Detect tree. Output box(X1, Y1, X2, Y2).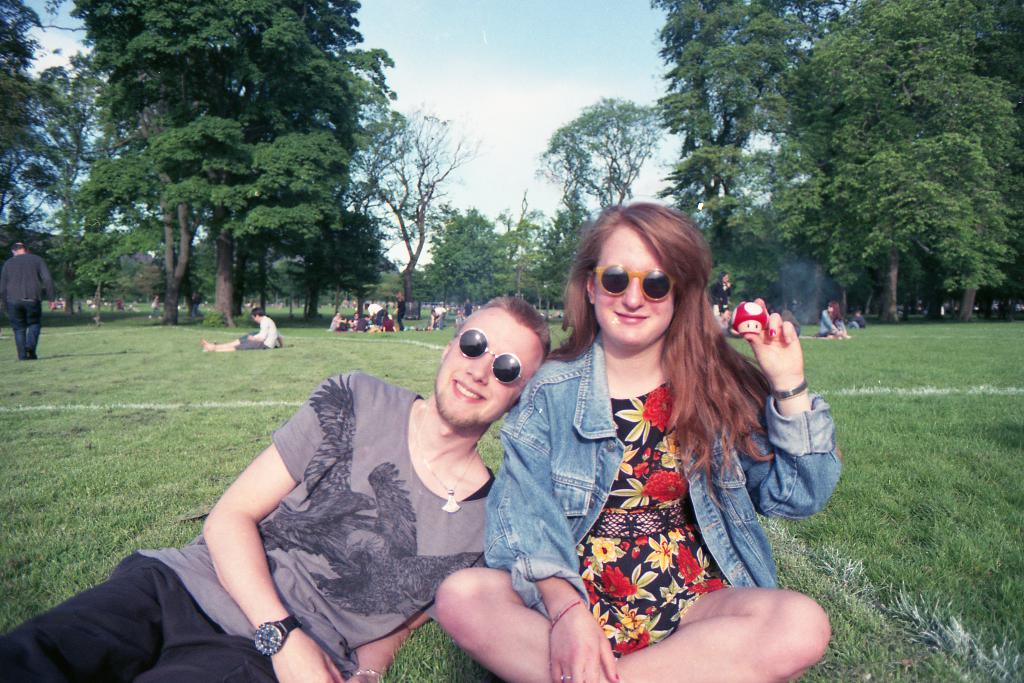
box(531, 199, 595, 308).
